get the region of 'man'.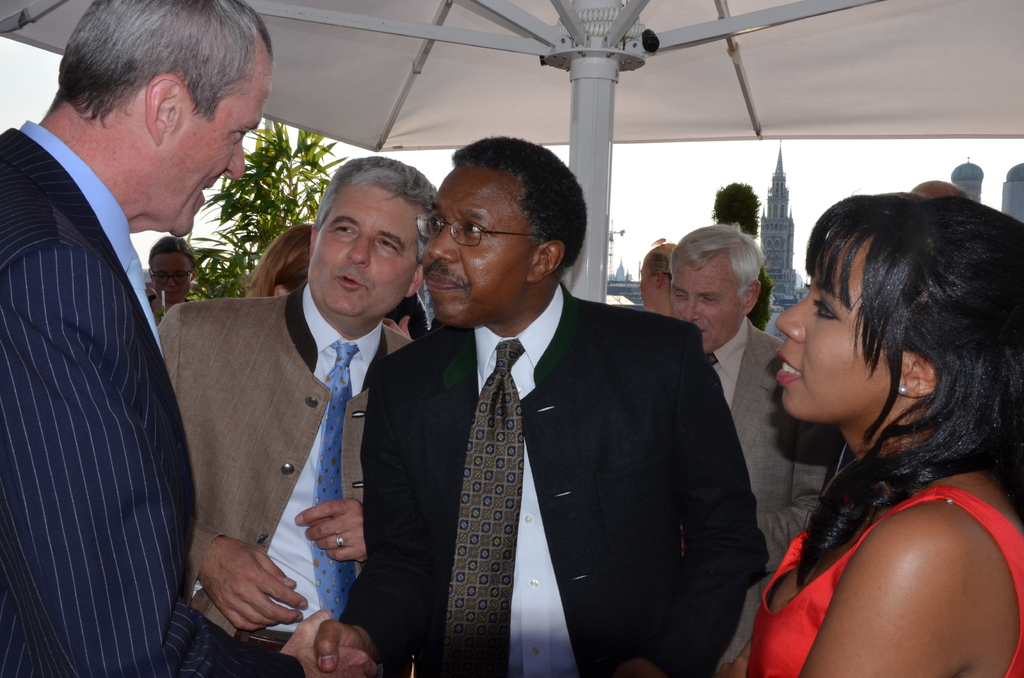
<box>154,156,442,650</box>.
